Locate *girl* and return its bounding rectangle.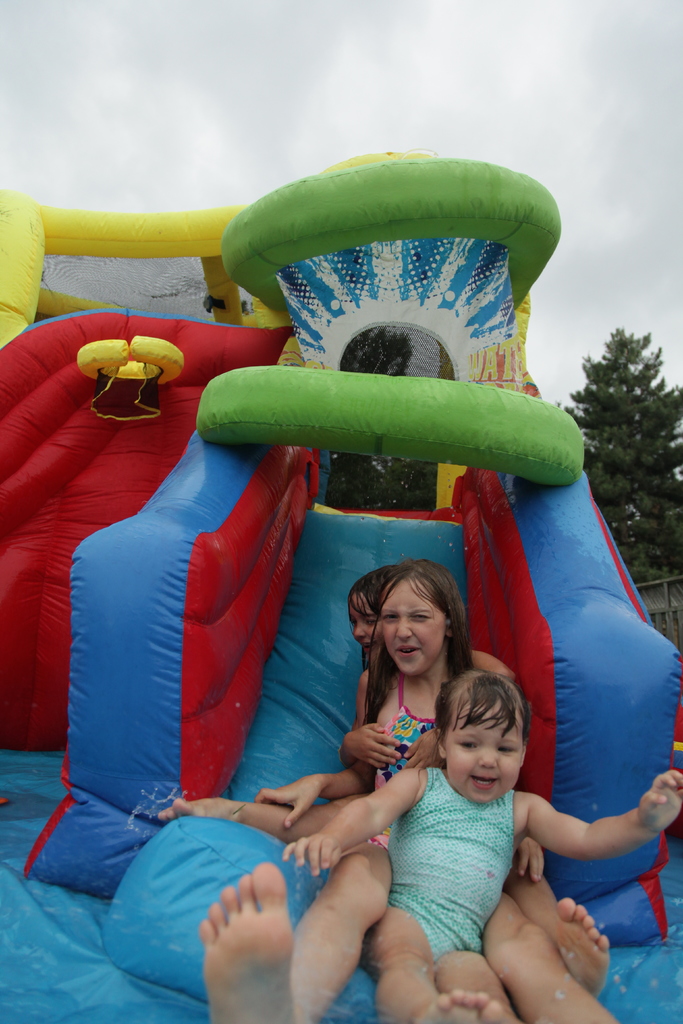
l=337, t=560, r=605, b=1023.
